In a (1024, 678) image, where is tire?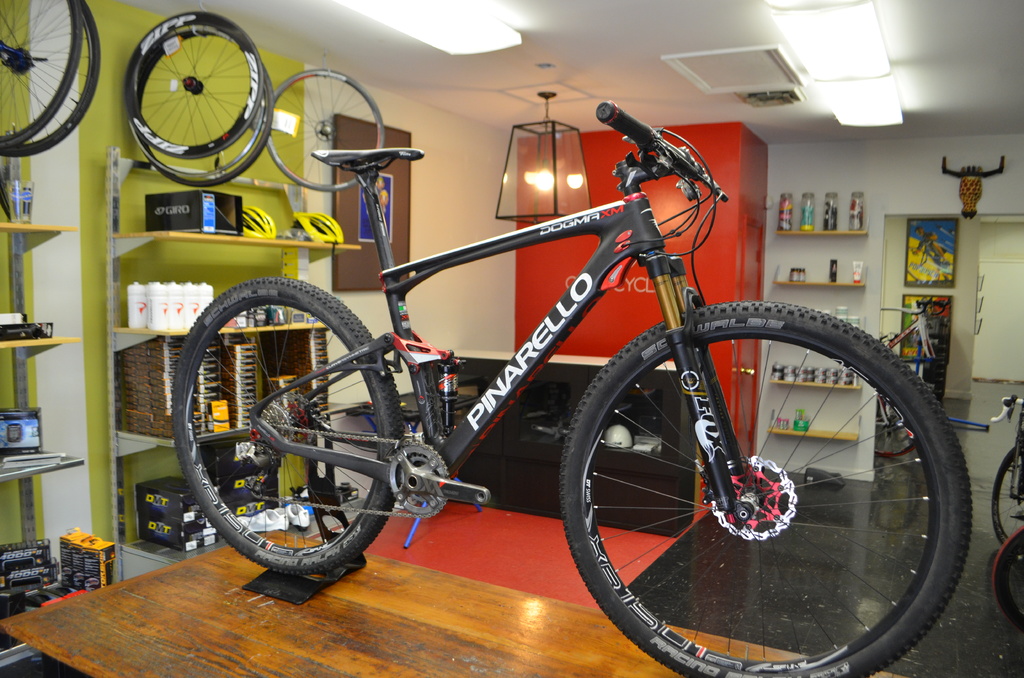
crop(123, 13, 264, 157).
